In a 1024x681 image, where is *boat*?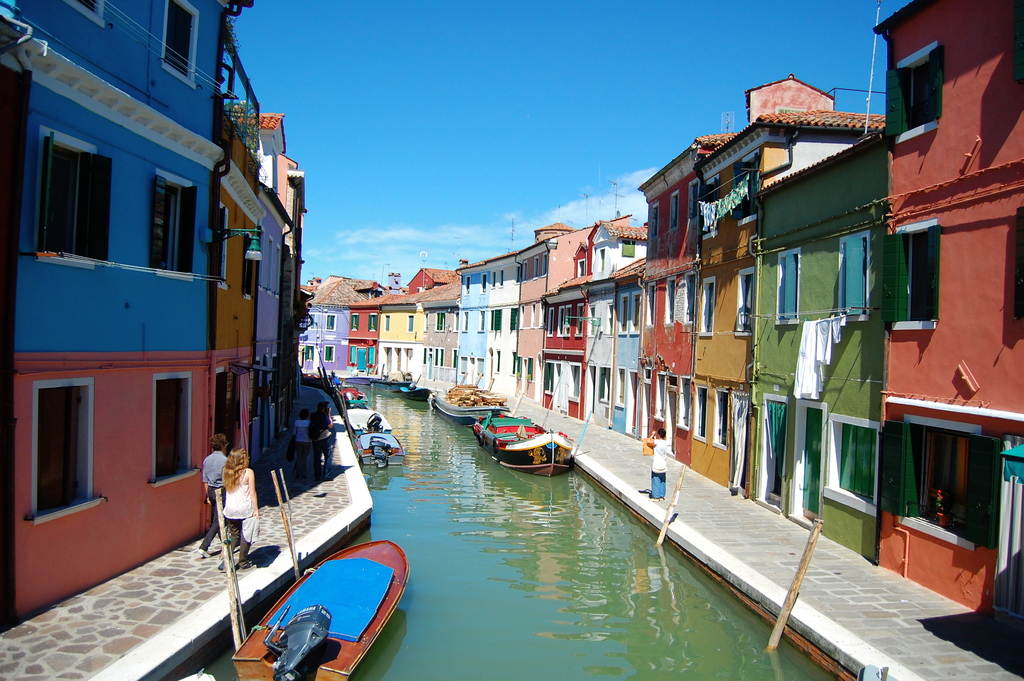
471,409,584,480.
